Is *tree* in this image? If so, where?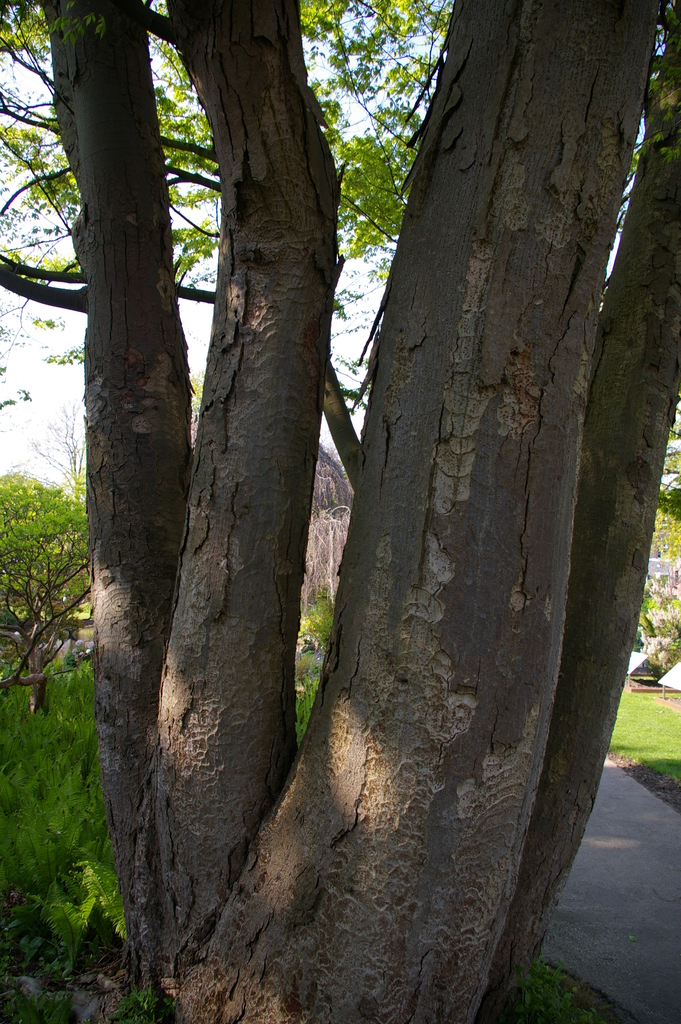
Yes, at [0,0,680,1023].
